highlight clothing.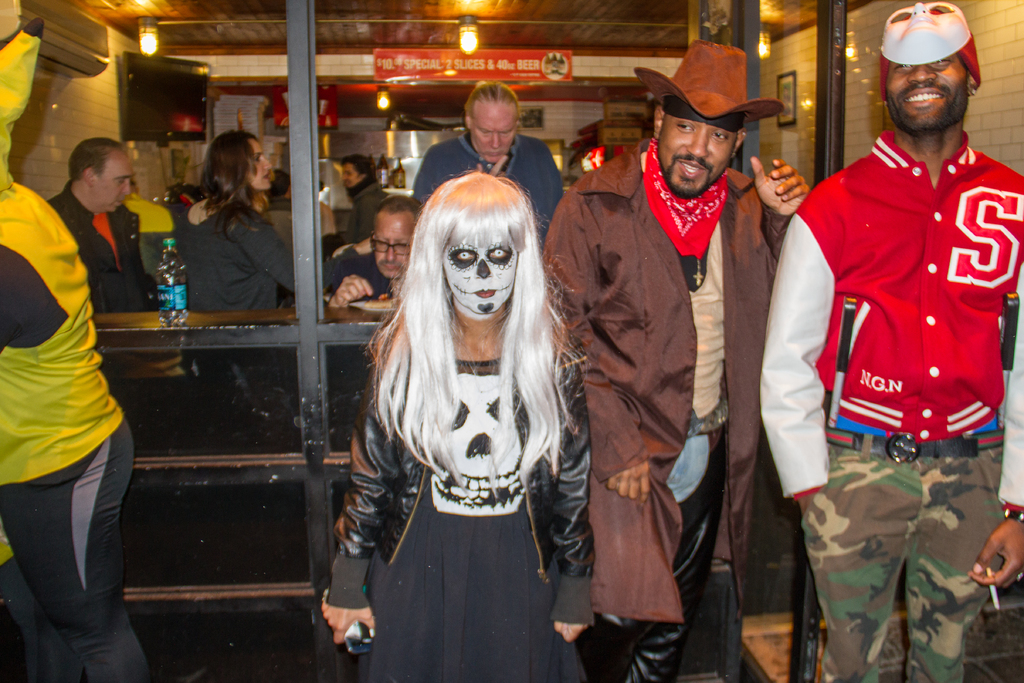
Highlighted region: 346:169:388:242.
